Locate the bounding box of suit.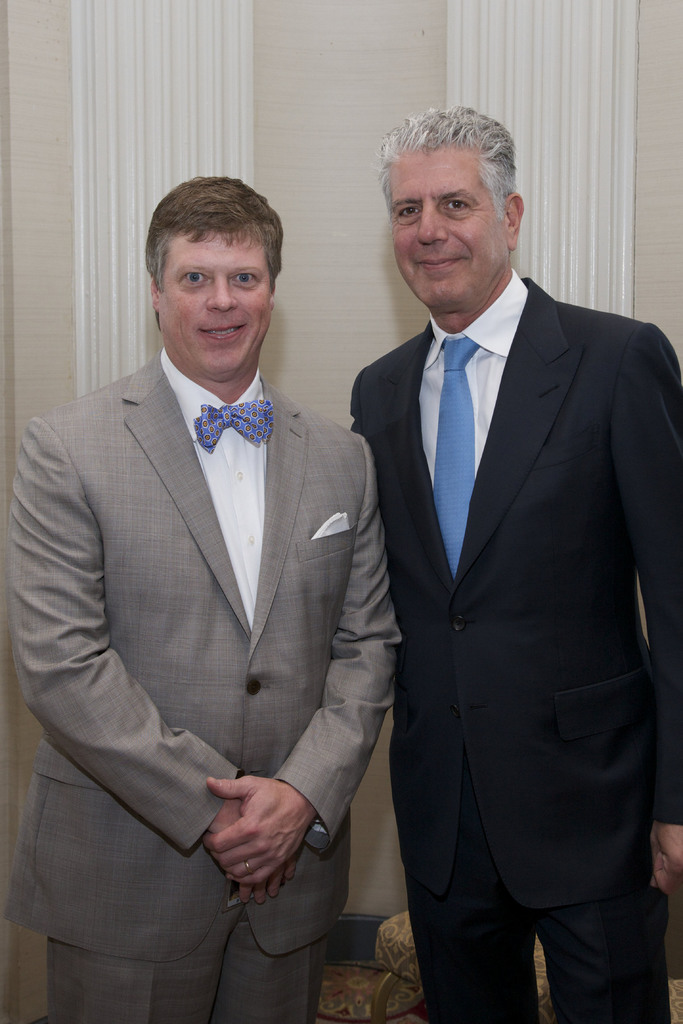
Bounding box: {"left": 349, "top": 121, "right": 667, "bottom": 1023}.
